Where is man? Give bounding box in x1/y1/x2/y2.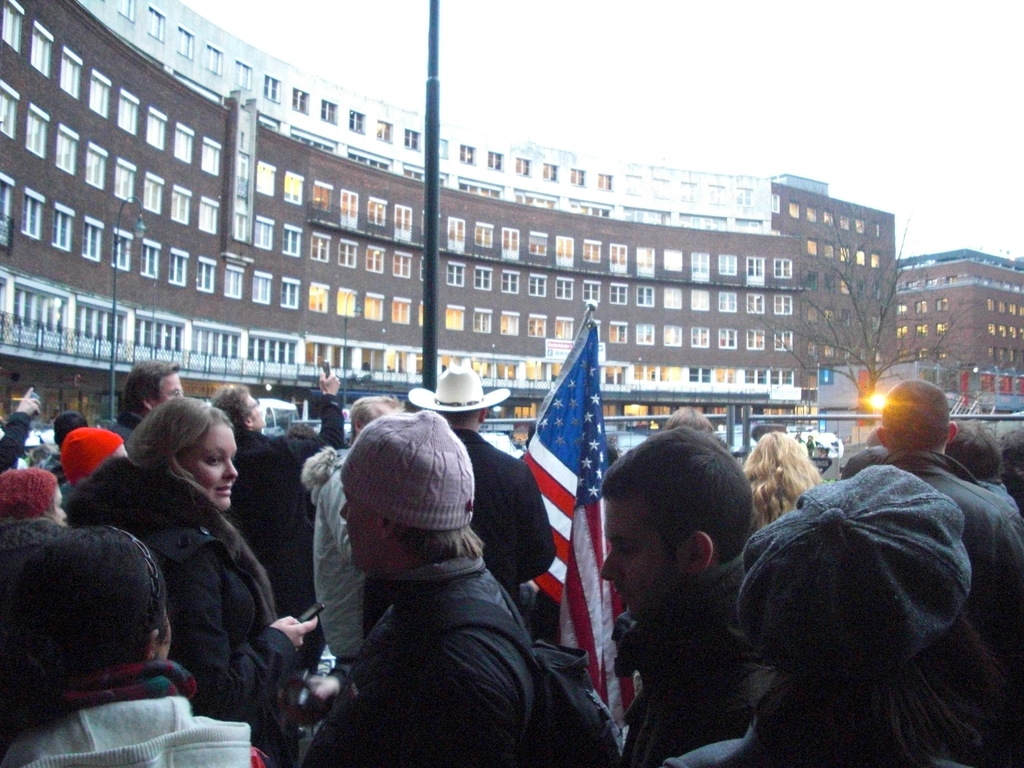
214/383/348/620.
